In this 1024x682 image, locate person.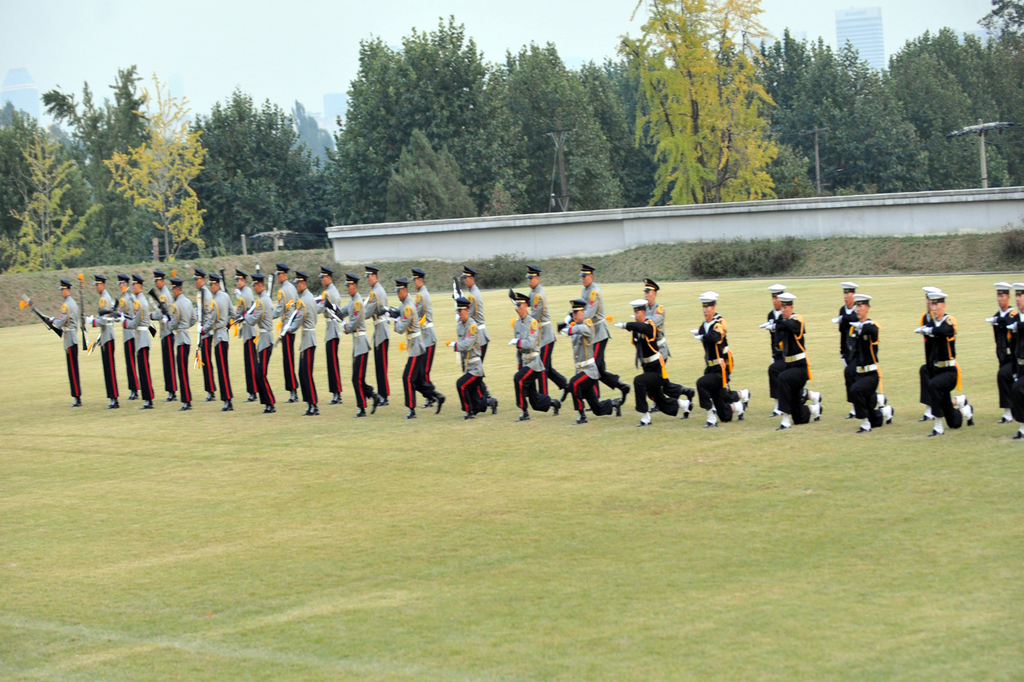
Bounding box: Rect(838, 270, 860, 389).
